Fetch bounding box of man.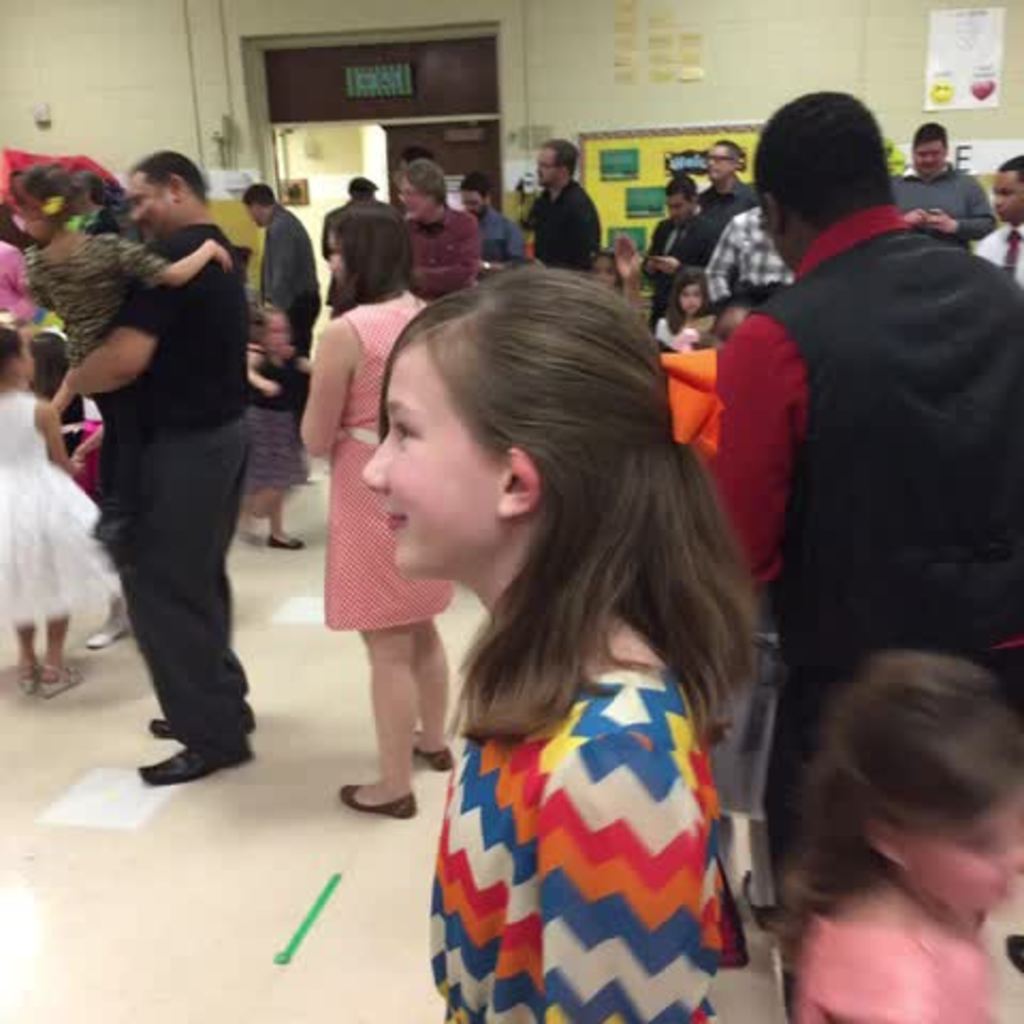
Bbox: <box>642,171,725,326</box>.
